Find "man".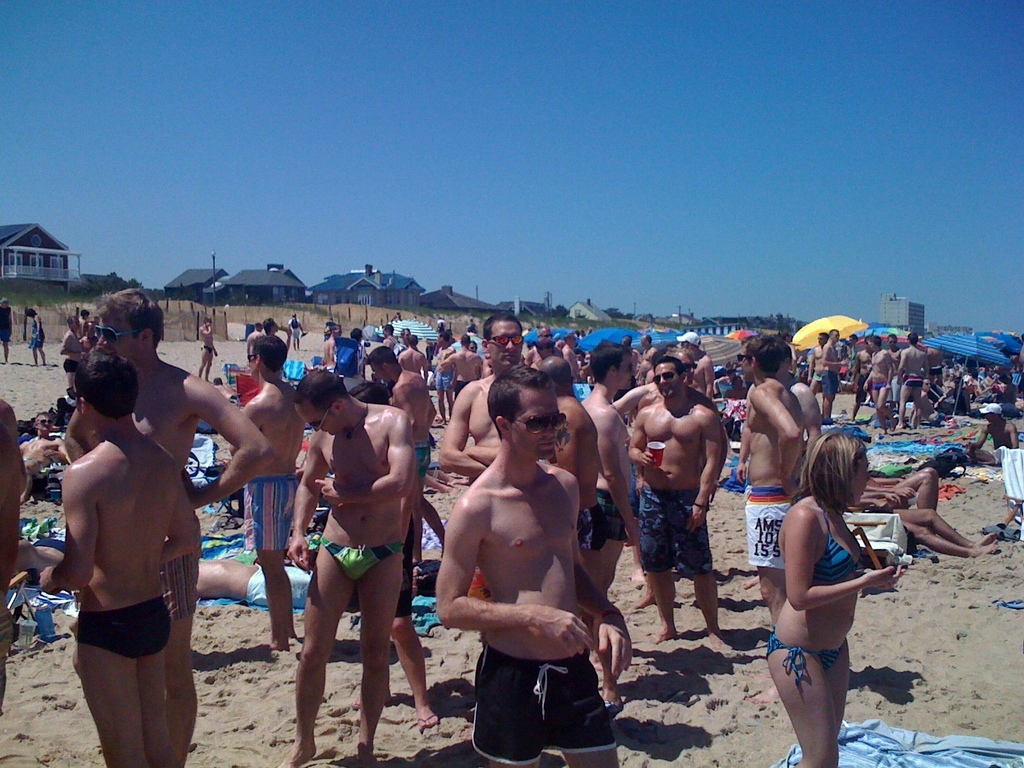
(x1=864, y1=332, x2=892, y2=431).
